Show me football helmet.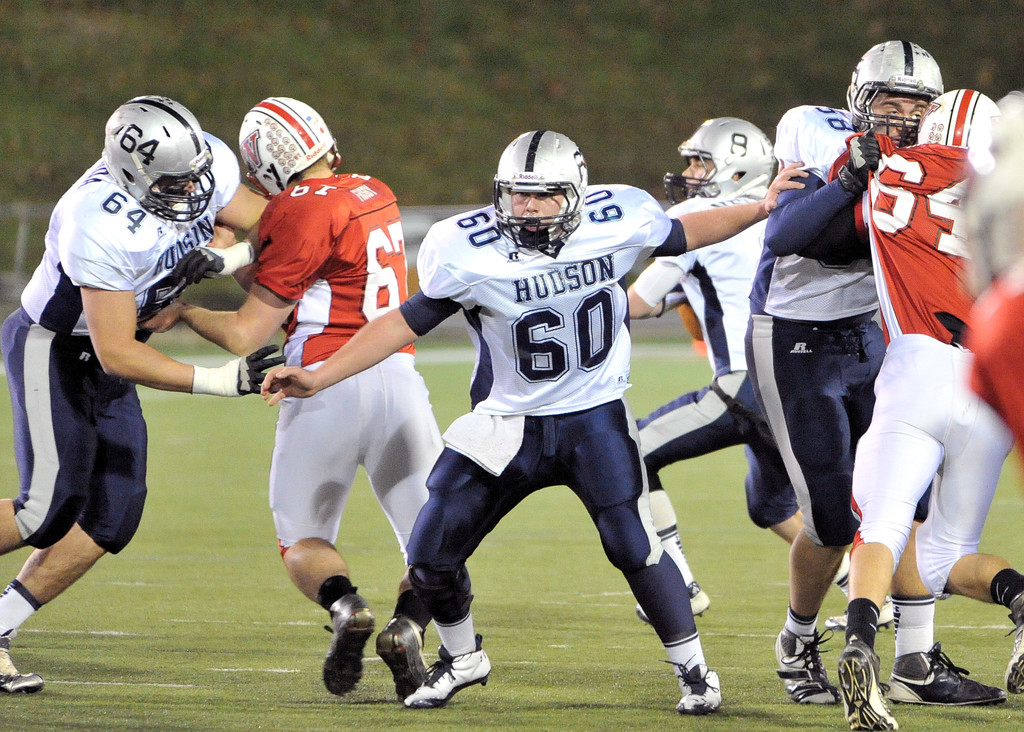
football helmet is here: {"x1": 237, "y1": 95, "x2": 336, "y2": 199}.
